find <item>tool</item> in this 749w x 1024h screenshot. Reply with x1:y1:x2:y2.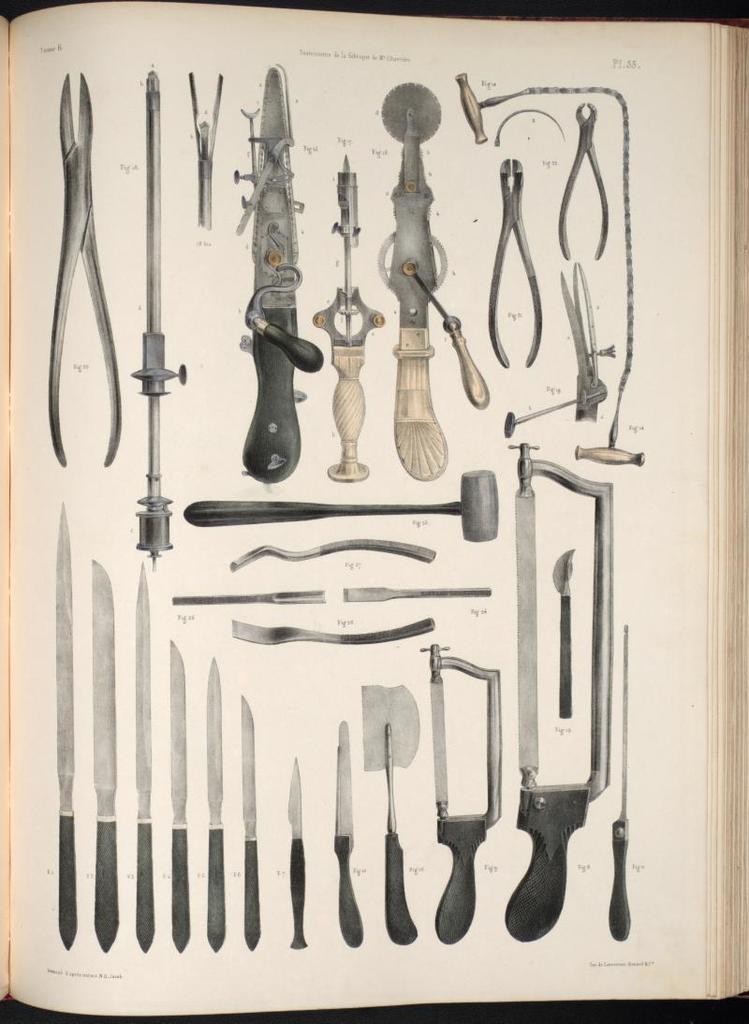
175:590:326:606.
